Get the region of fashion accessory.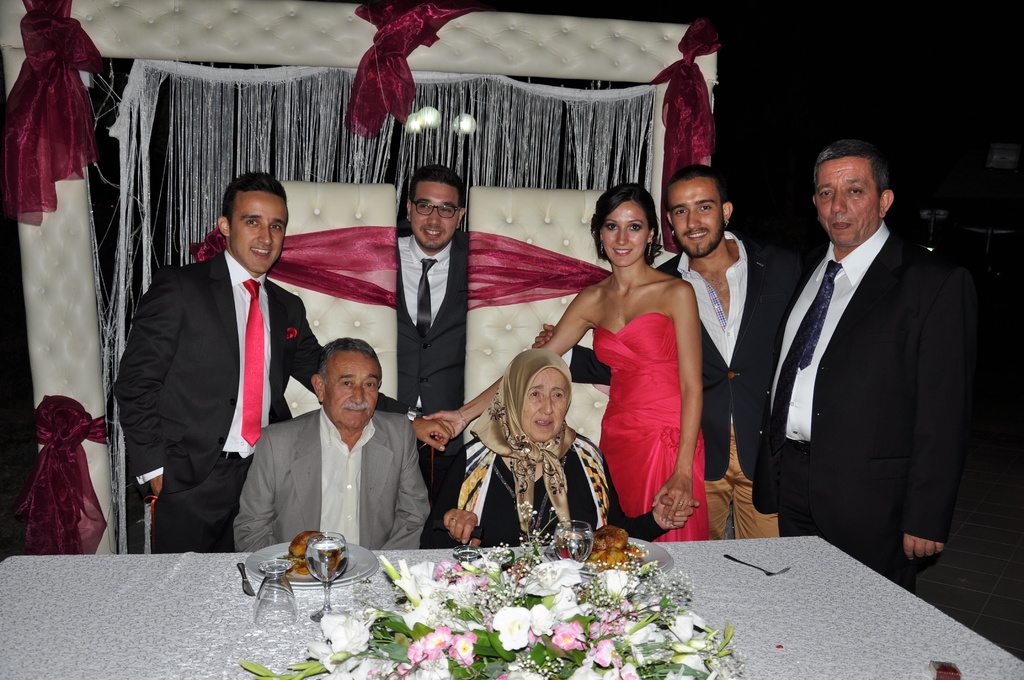
left=646, top=237, right=657, bottom=257.
